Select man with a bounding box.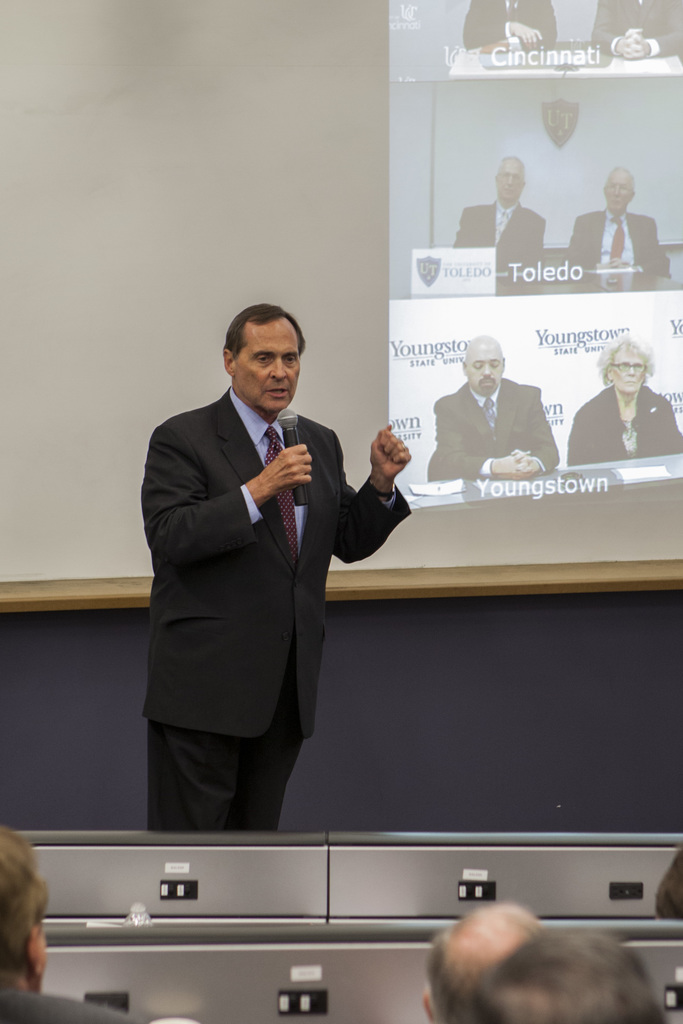
[left=135, top=309, right=408, bottom=868].
